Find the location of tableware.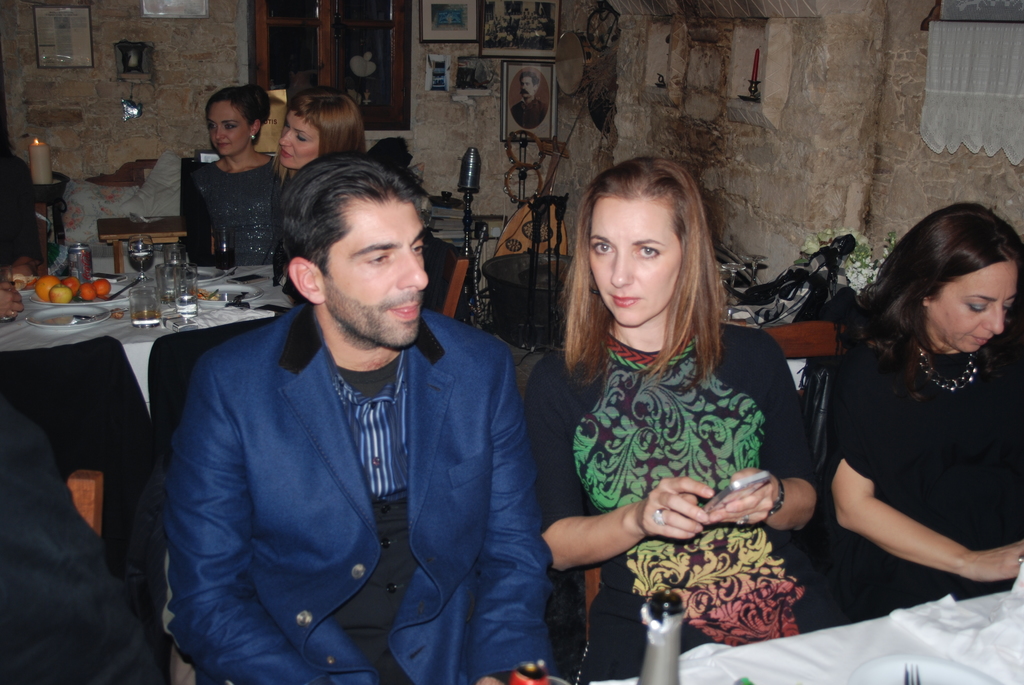
Location: (x1=67, y1=306, x2=130, y2=328).
